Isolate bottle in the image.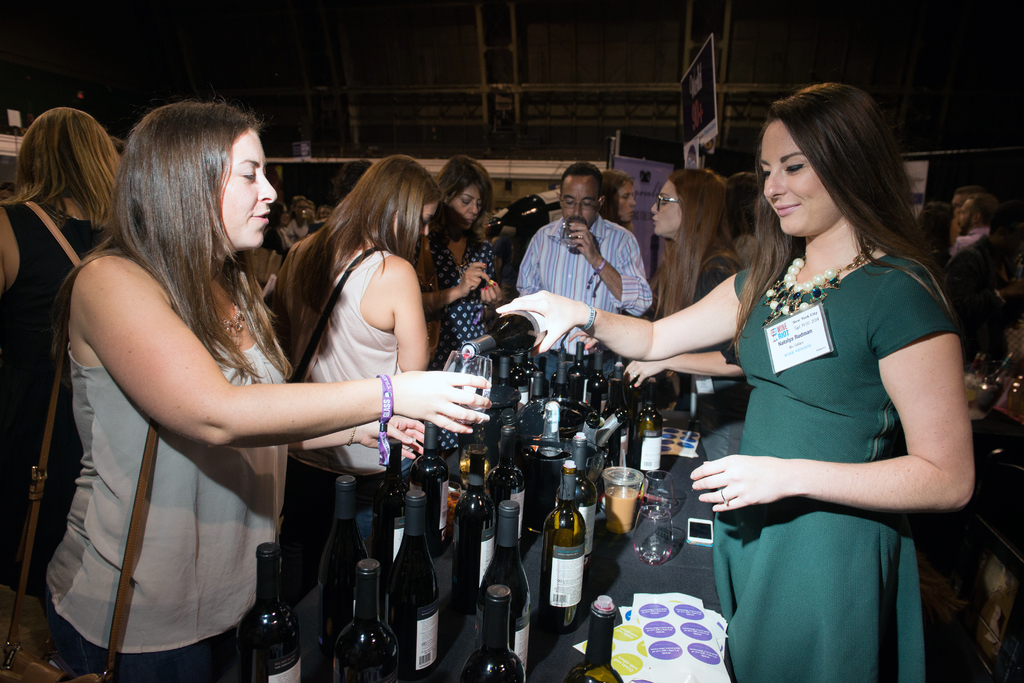
Isolated region: bbox=[235, 542, 300, 682].
